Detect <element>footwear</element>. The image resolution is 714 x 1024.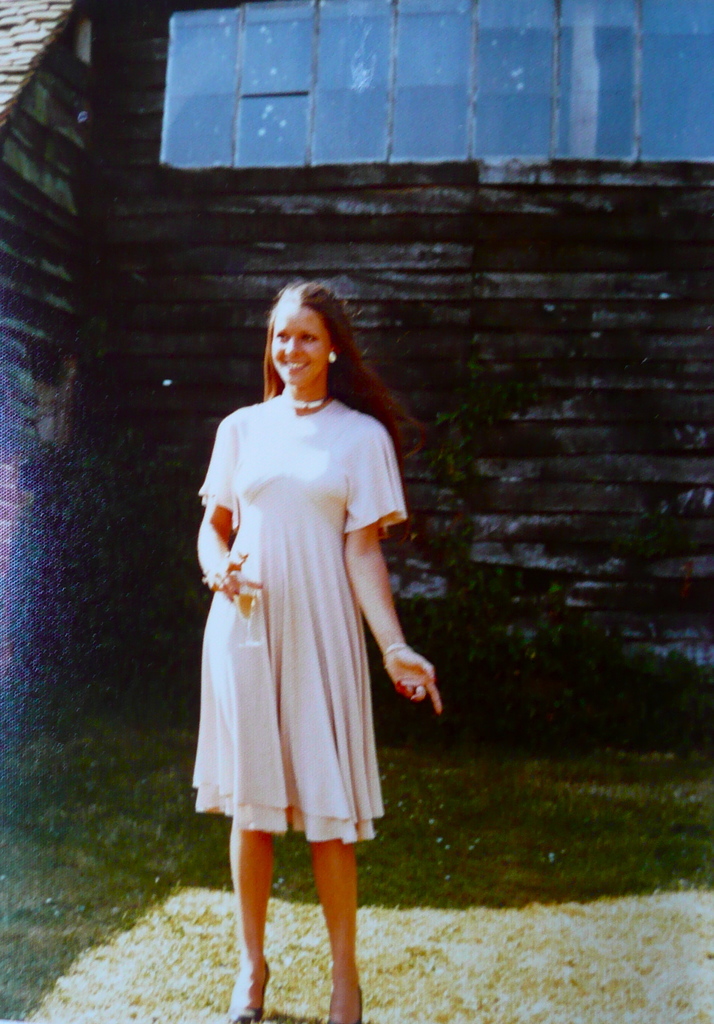
region(224, 956, 273, 1023).
